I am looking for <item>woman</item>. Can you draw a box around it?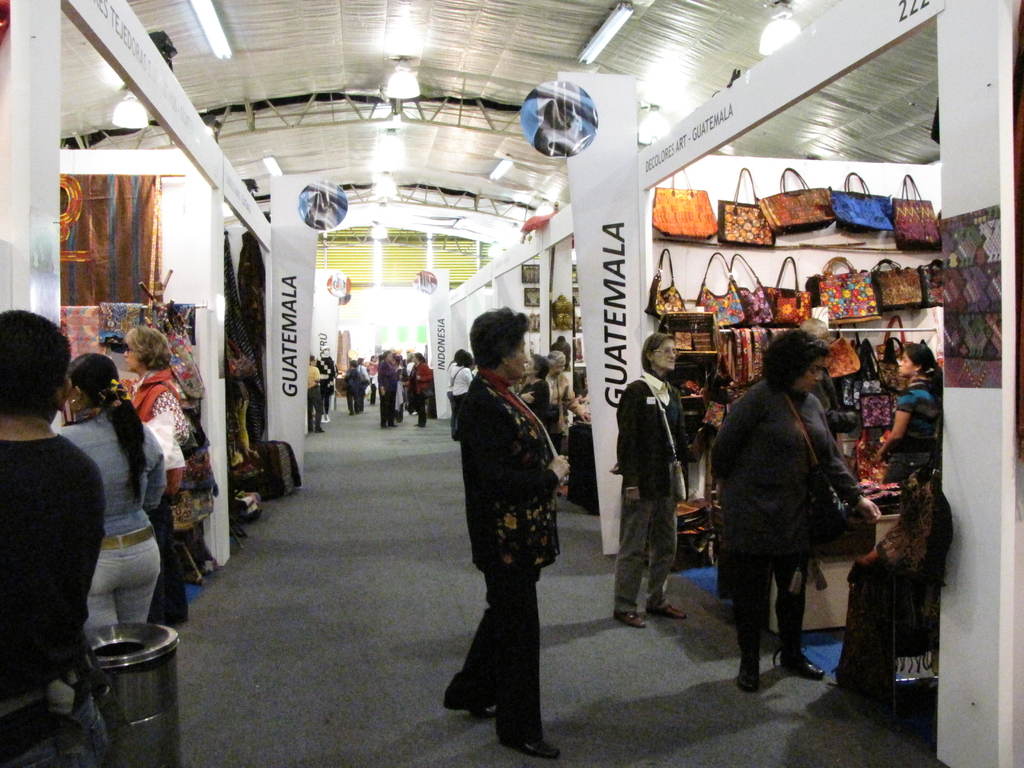
Sure, the bounding box is l=445, t=308, r=584, b=759.
